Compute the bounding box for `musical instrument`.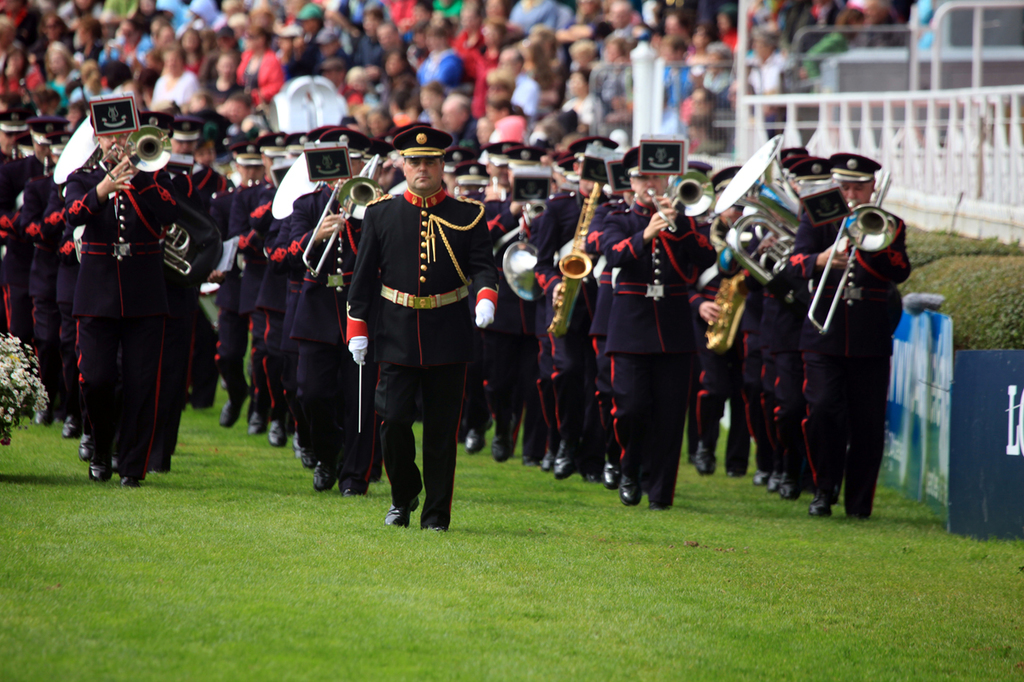
(left=301, top=154, right=392, bottom=289).
